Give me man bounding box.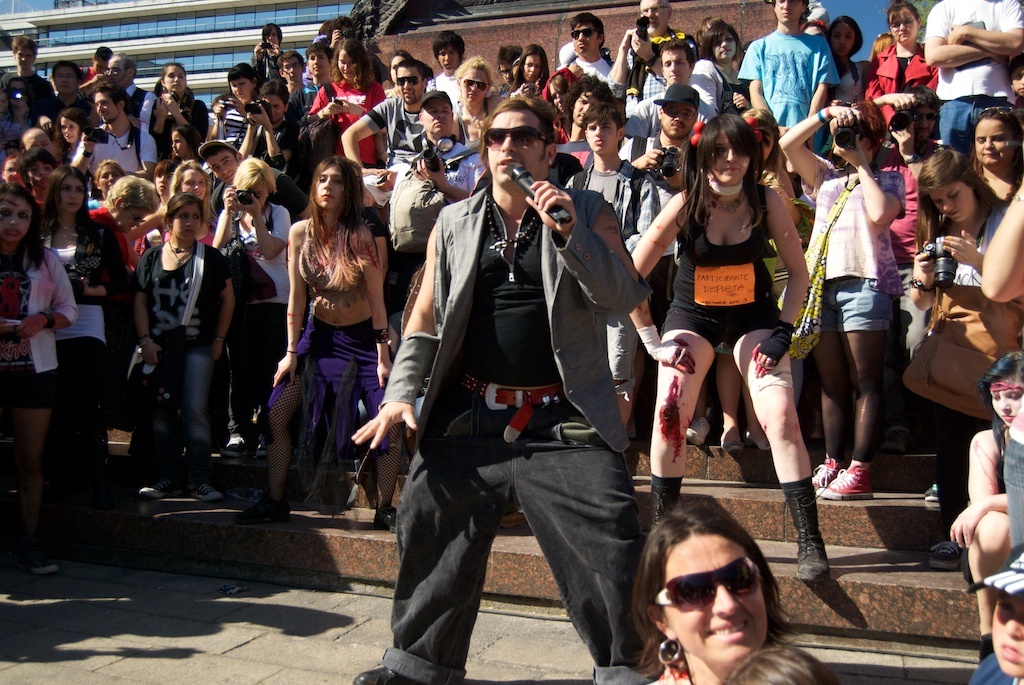
pyautogui.locateOnScreen(356, 92, 484, 333).
